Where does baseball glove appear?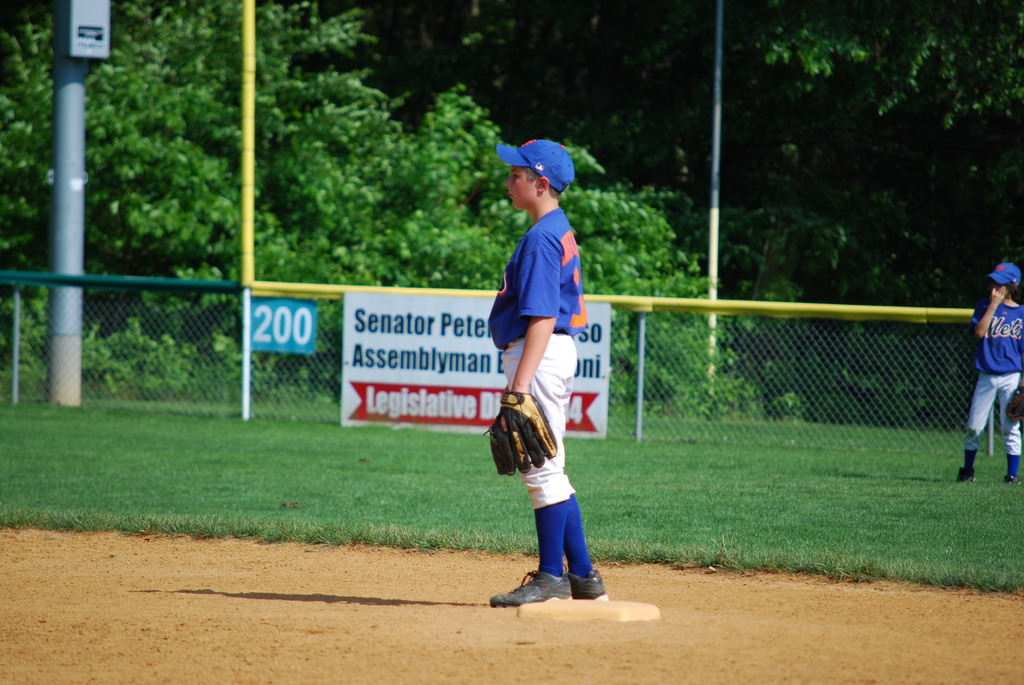
Appears at detection(1006, 384, 1023, 426).
